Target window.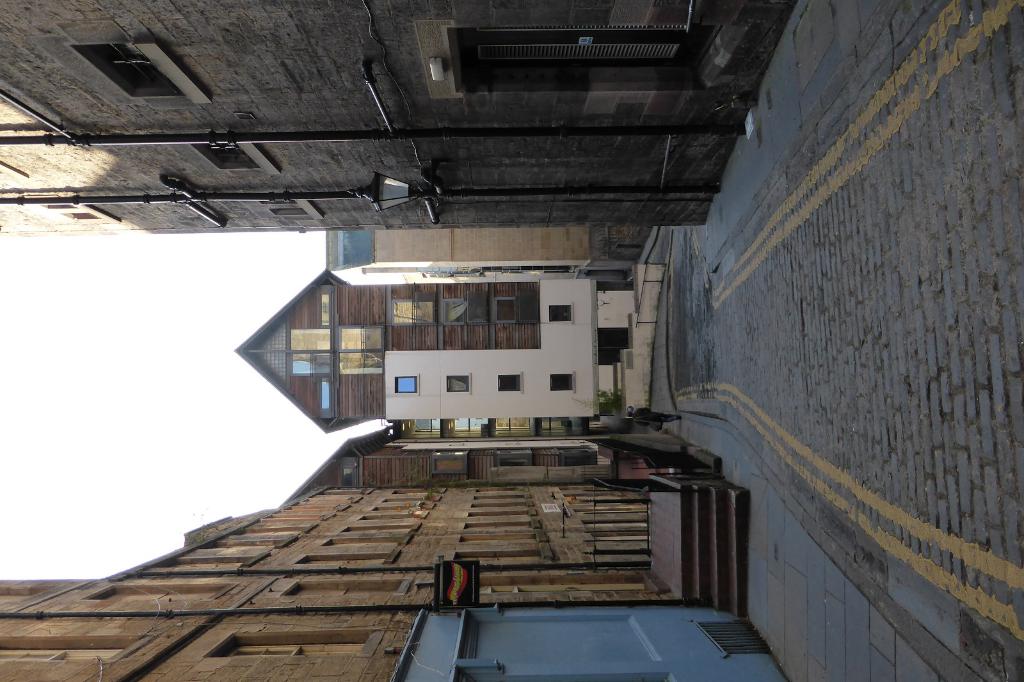
Target region: box=[548, 372, 576, 390].
